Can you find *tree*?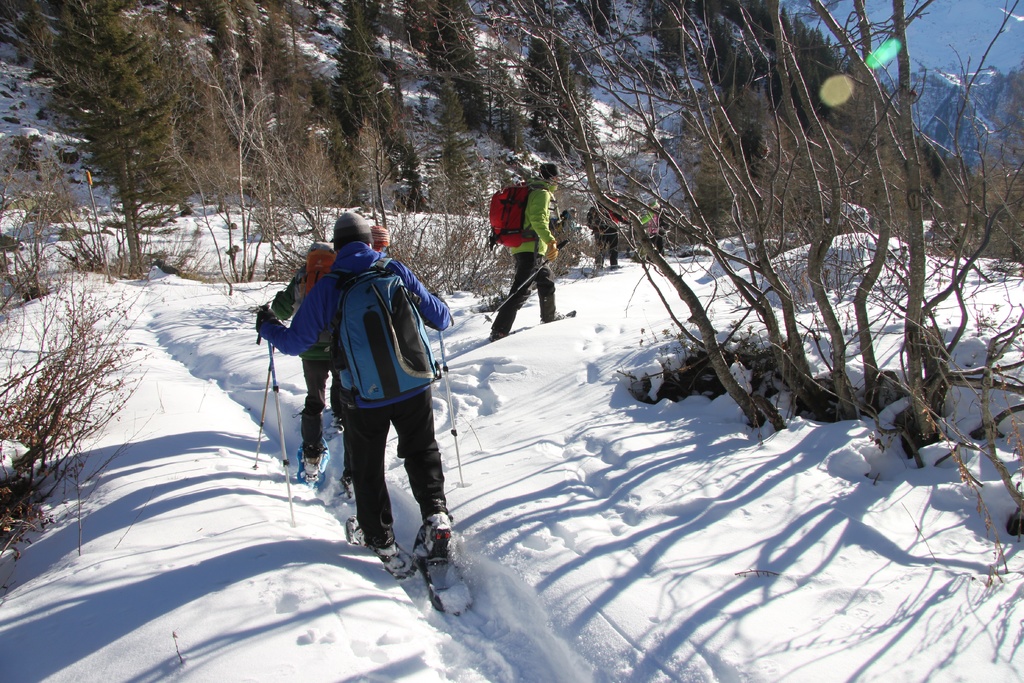
Yes, bounding box: (399, 1, 508, 162).
